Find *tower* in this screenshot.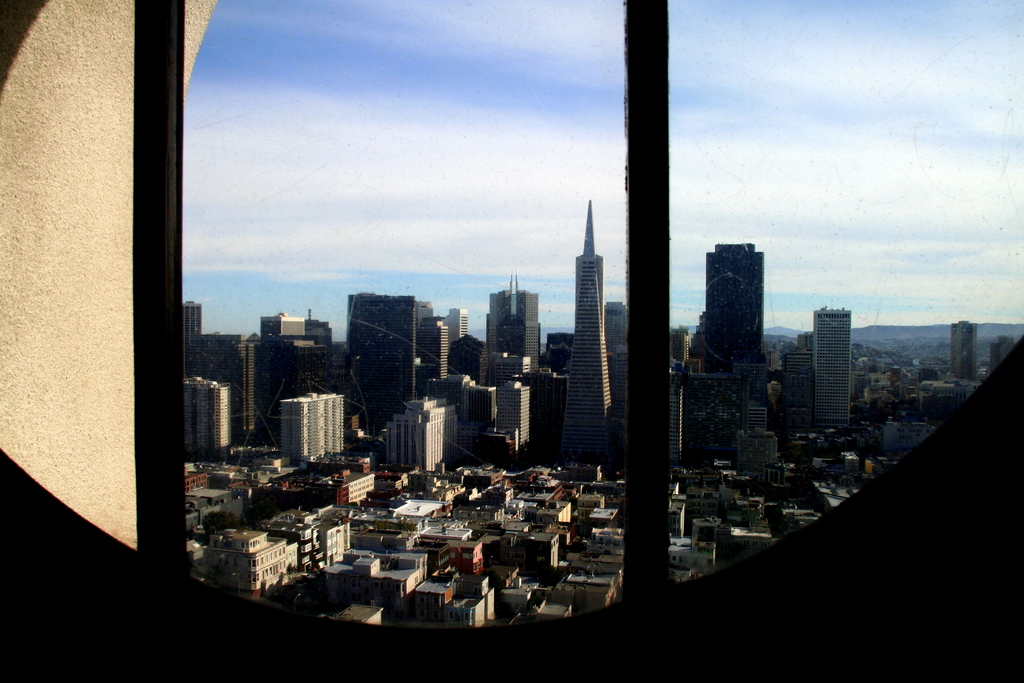
The bounding box for *tower* is <region>497, 378, 522, 454</region>.
